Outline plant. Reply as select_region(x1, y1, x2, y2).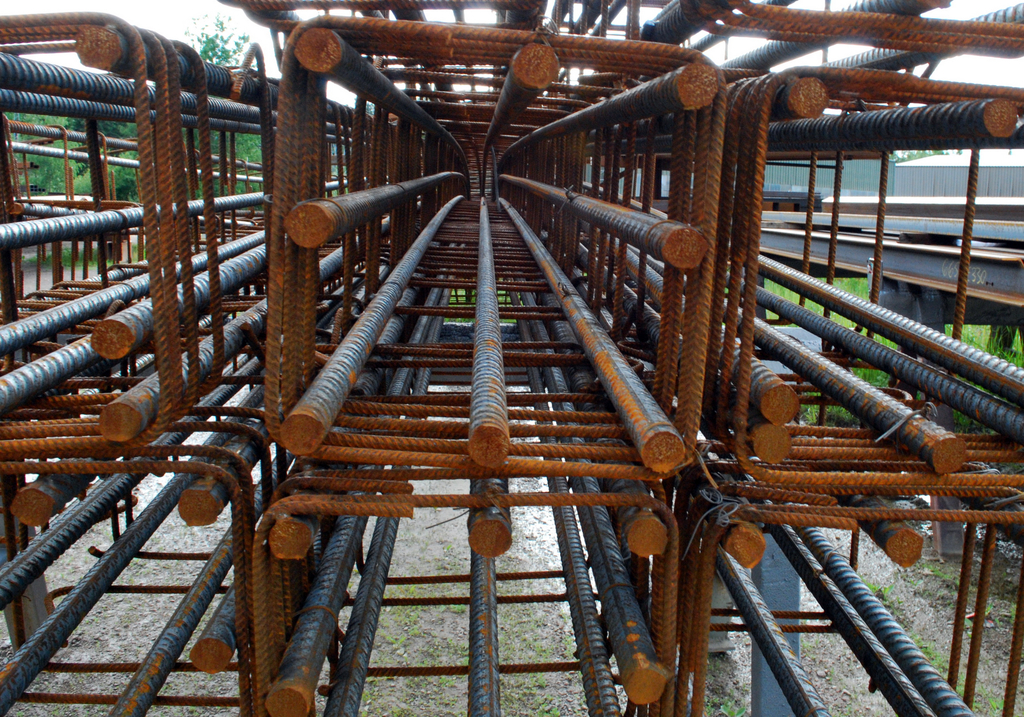
select_region(390, 581, 420, 599).
